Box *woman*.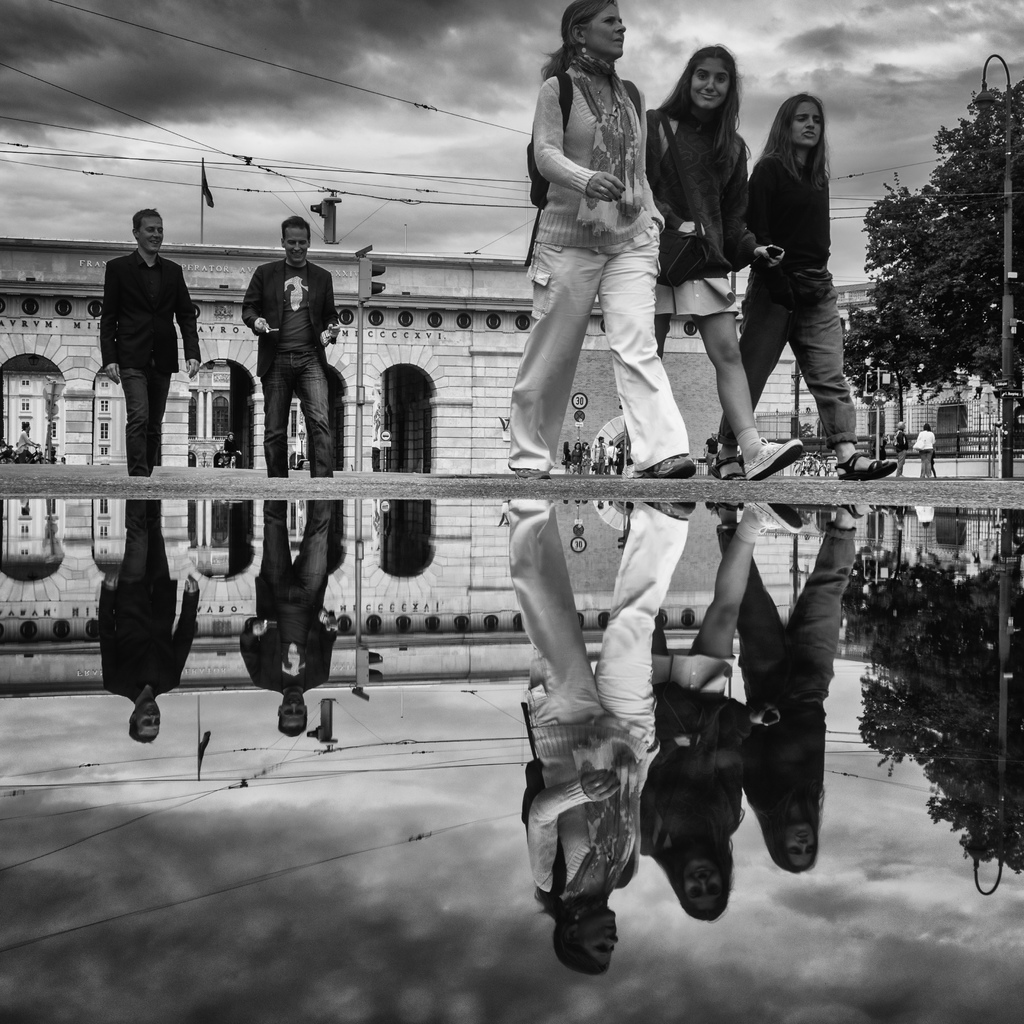
<region>571, 442, 582, 474</region>.
